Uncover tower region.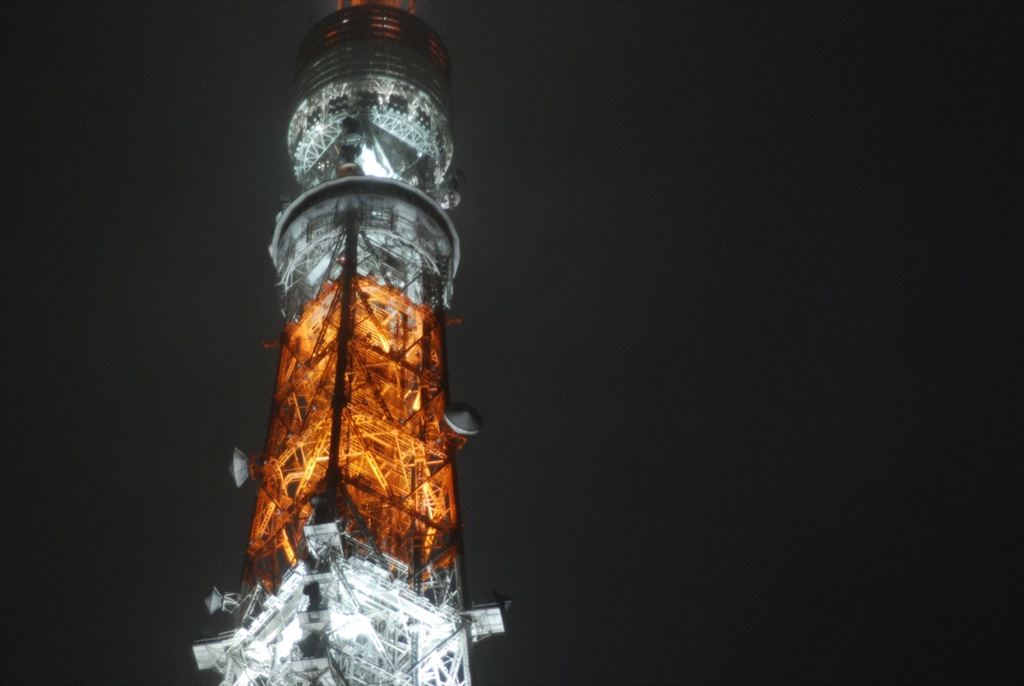
Uncovered: 180,0,514,685.
